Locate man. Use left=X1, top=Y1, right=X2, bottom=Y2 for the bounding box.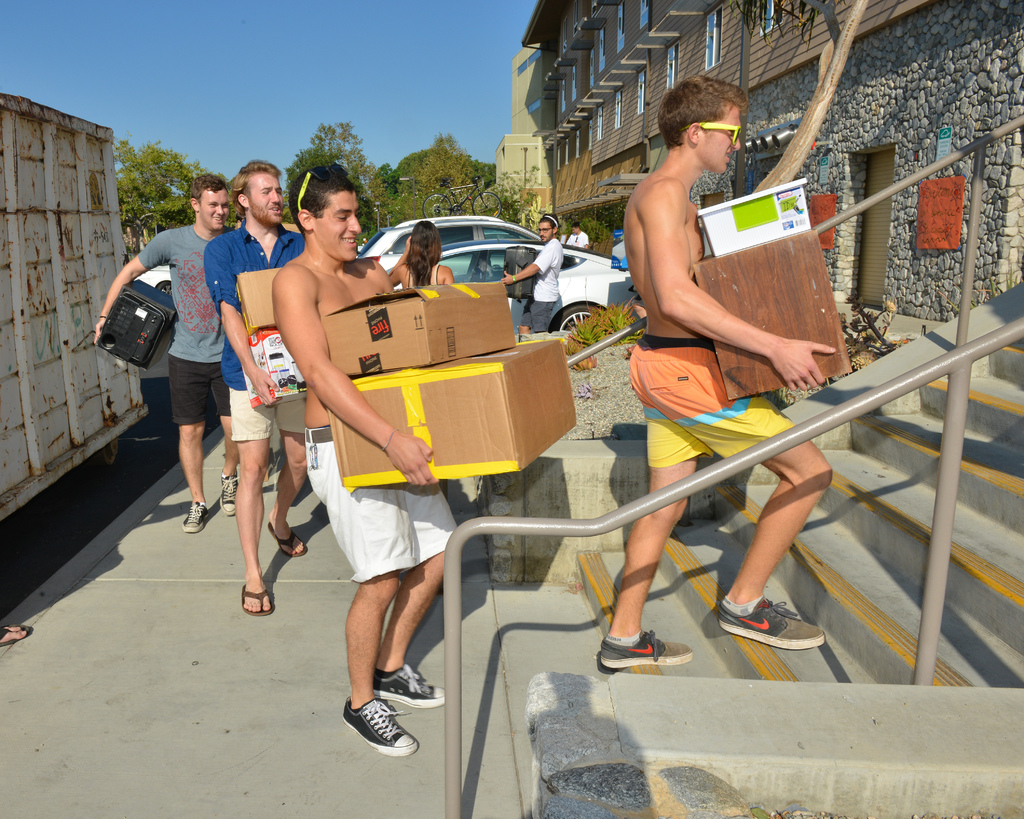
left=95, top=170, right=241, bottom=546.
